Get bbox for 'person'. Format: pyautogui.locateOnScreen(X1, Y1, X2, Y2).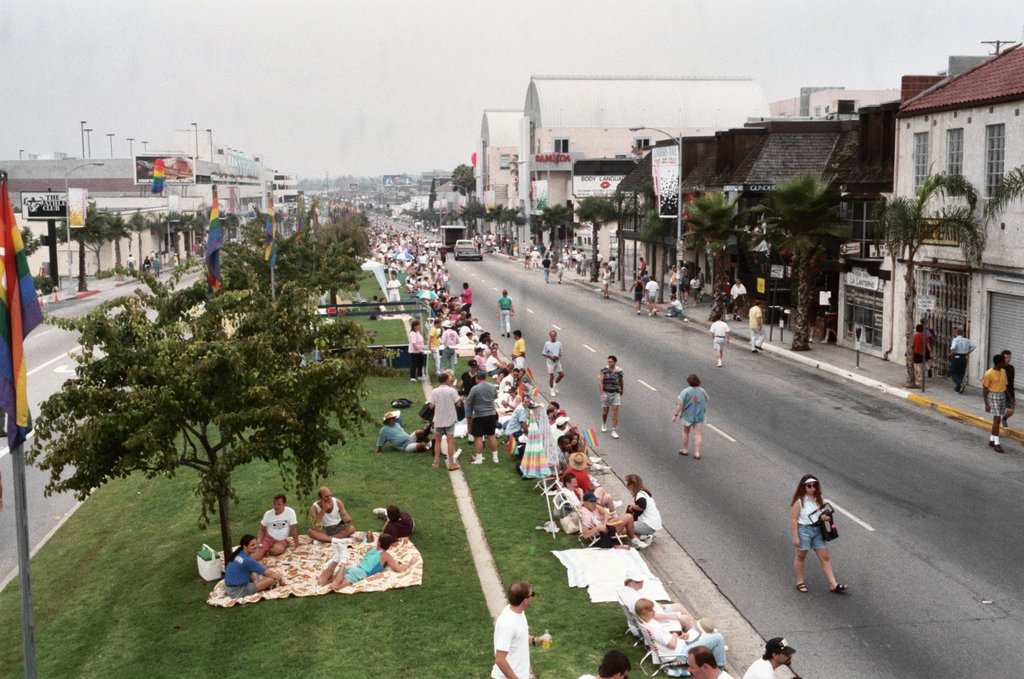
pyautogui.locateOnScreen(301, 484, 349, 540).
